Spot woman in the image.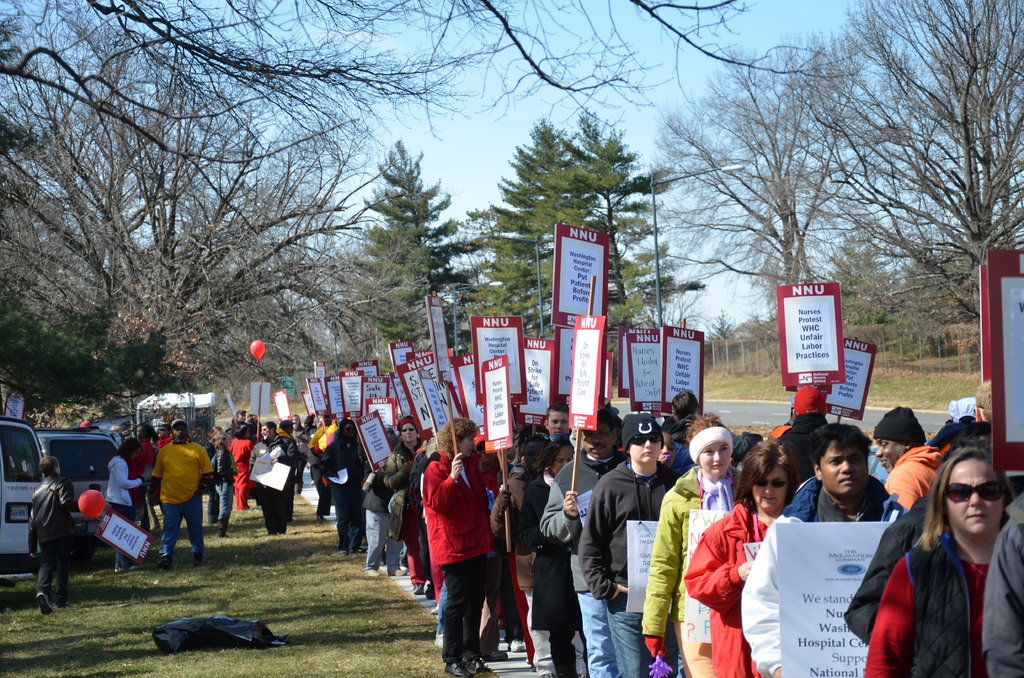
woman found at 865/447/1020/677.
